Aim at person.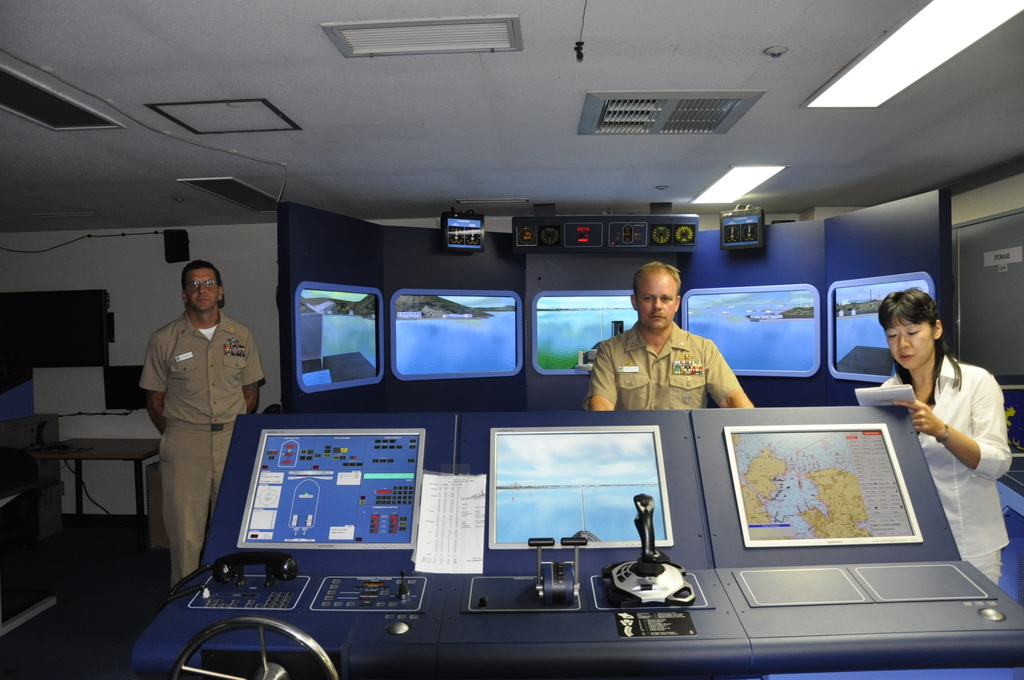
Aimed at <region>880, 282, 1018, 584</region>.
